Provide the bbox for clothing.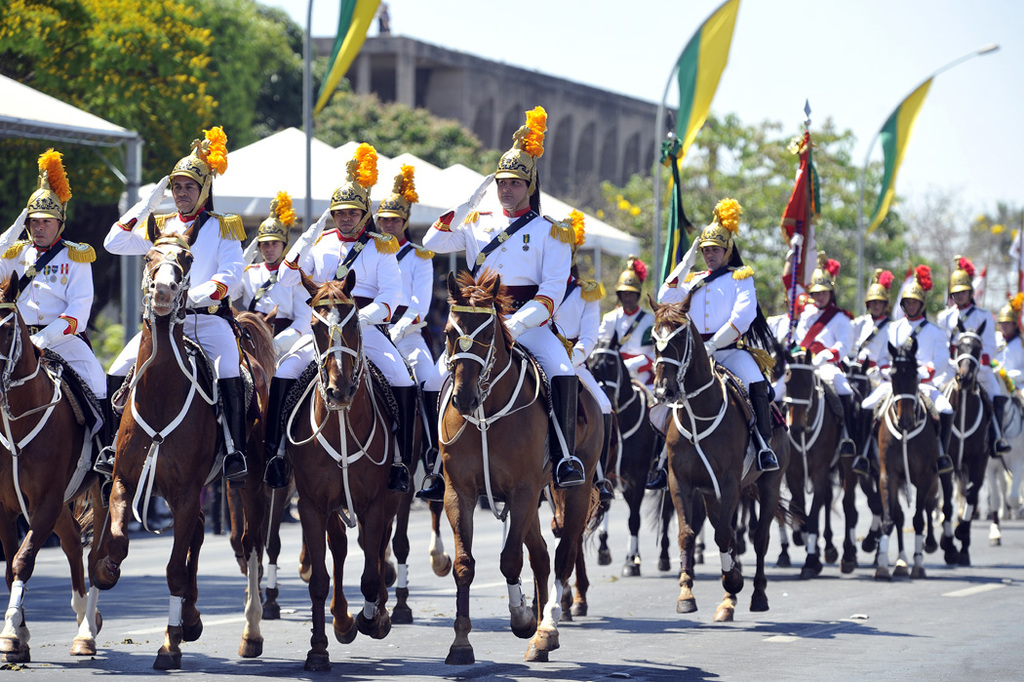
[left=100, top=216, right=256, bottom=391].
